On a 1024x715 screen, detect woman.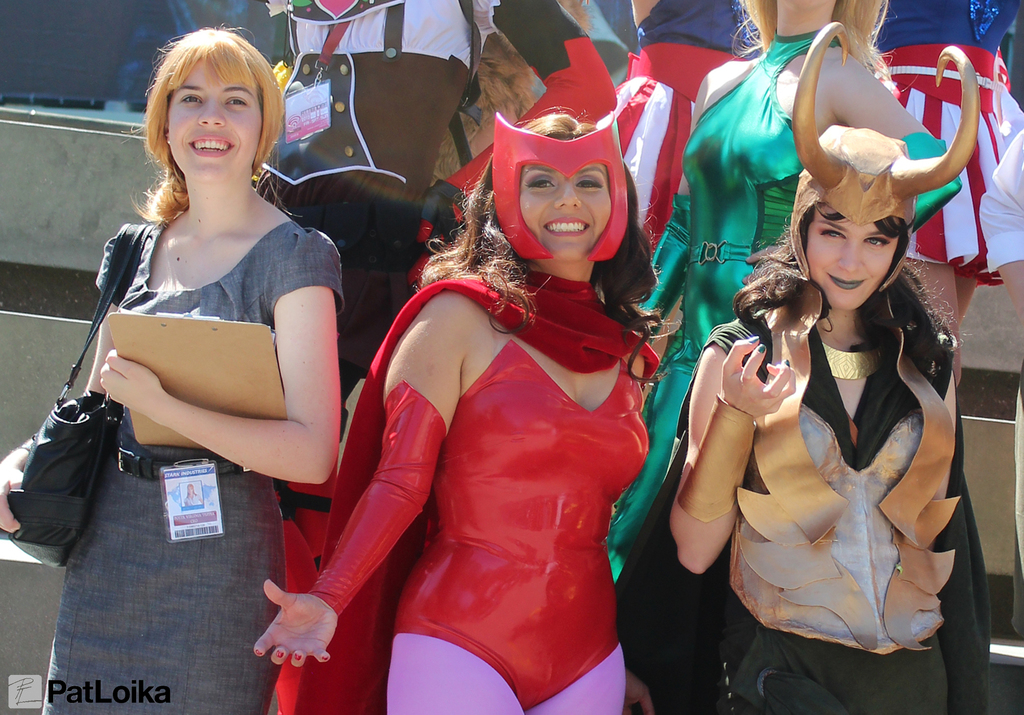
<bbox>0, 19, 343, 714</bbox>.
